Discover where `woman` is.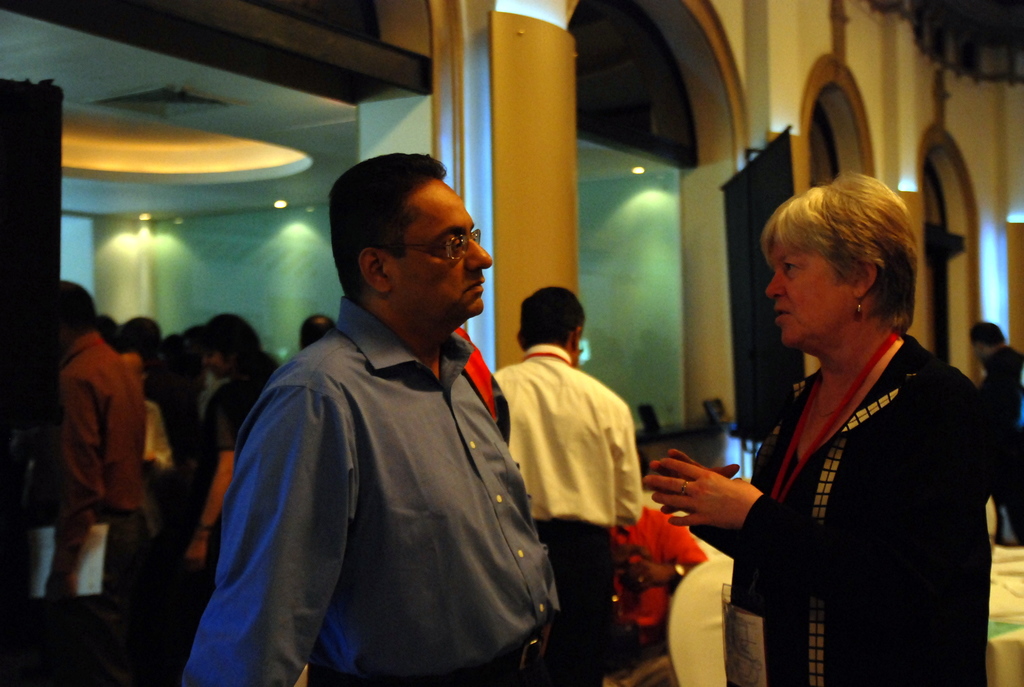
Discovered at <region>688, 146, 981, 686</region>.
